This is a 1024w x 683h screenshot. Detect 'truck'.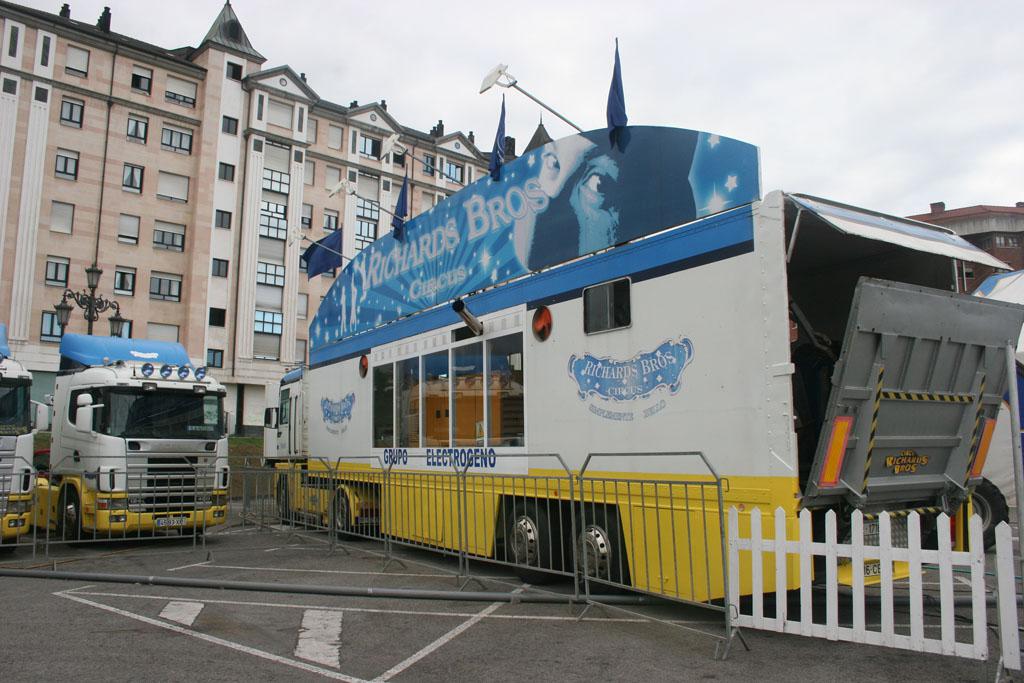
x1=260, y1=93, x2=980, y2=632.
